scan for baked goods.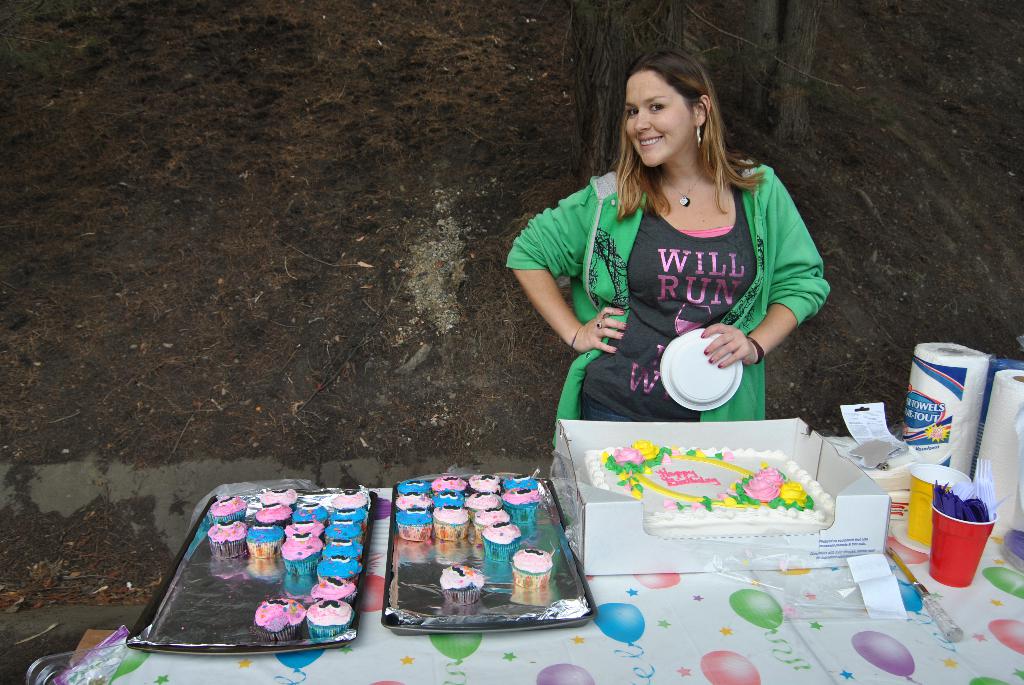
Scan result: pyautogui.locateOnScreen(257, 487, 294, 505).
